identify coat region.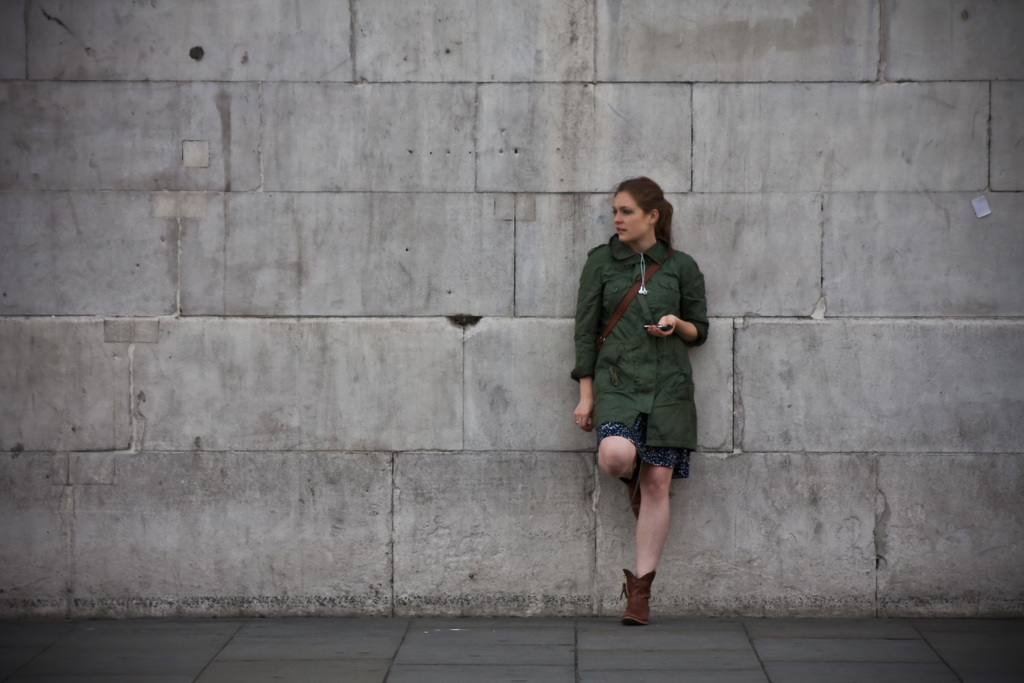
Region: pyautogui.locateOnScreen(583, 207, 712, 483).
